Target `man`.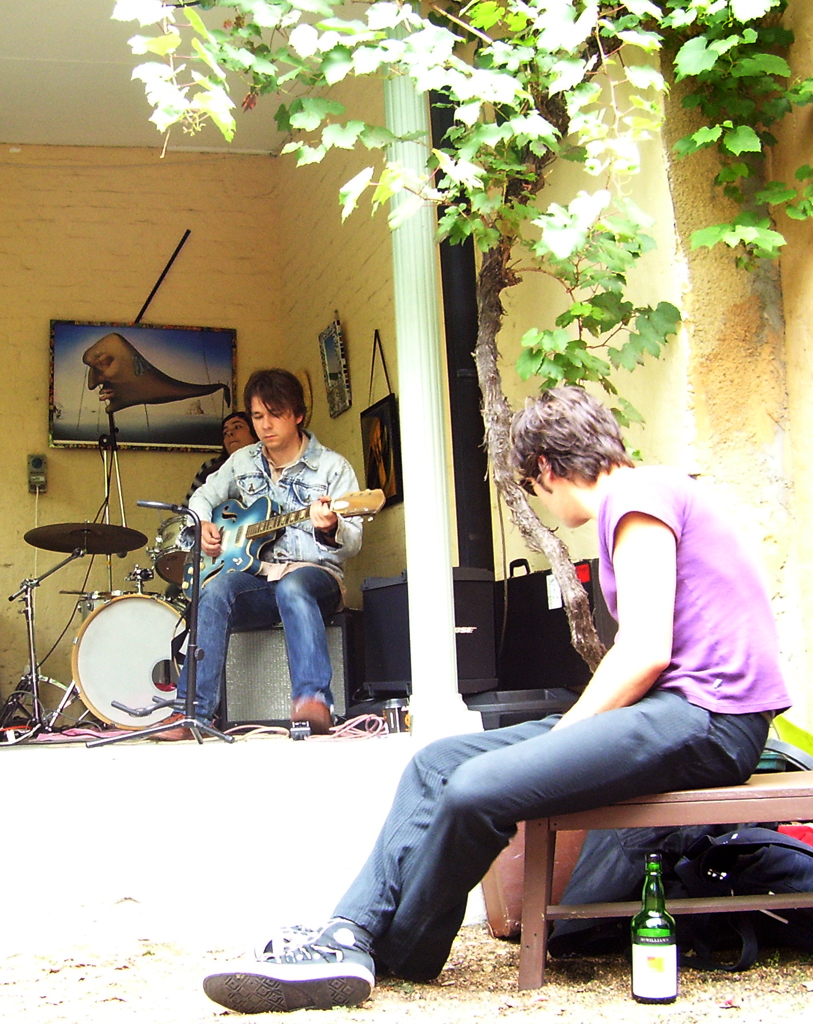
Target region: (left=144, top=369, right=374, bottom=745).
